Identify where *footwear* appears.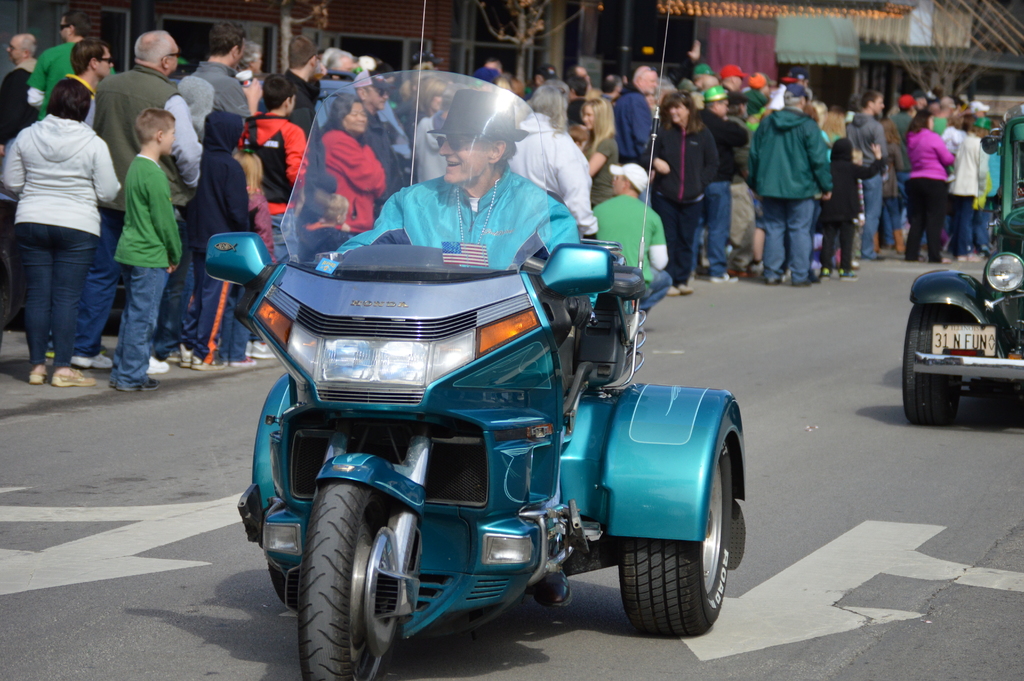
Appears at bbox=[201, 352, 220, 372].
